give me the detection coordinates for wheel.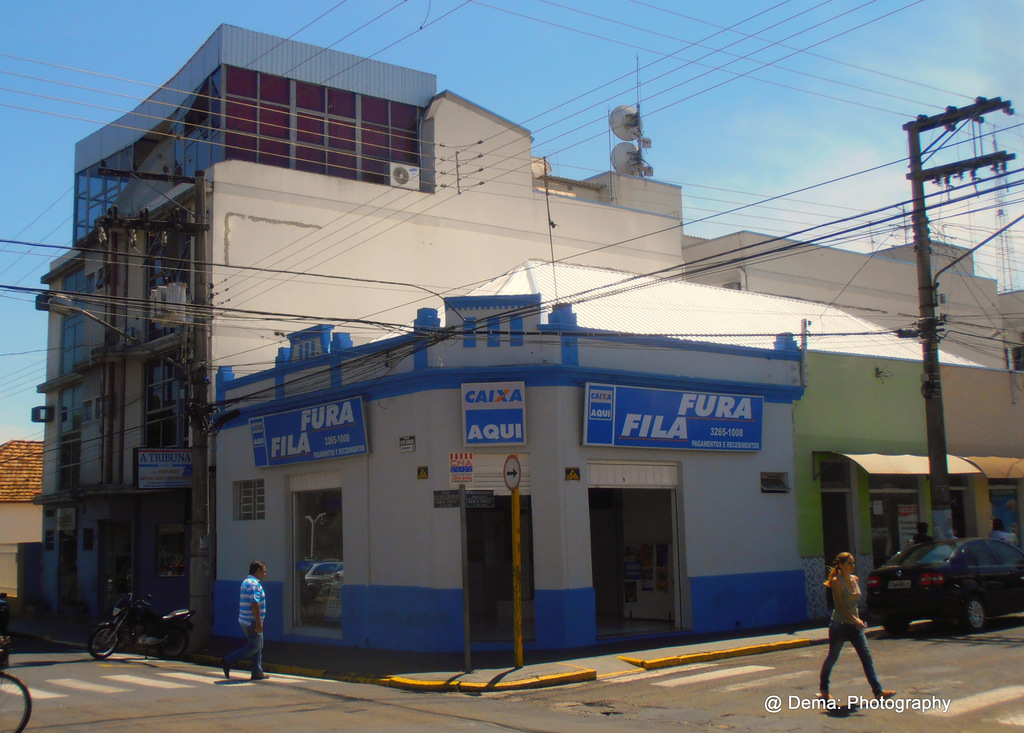
[x1=154, y1=625, x2=191, y2=656].
